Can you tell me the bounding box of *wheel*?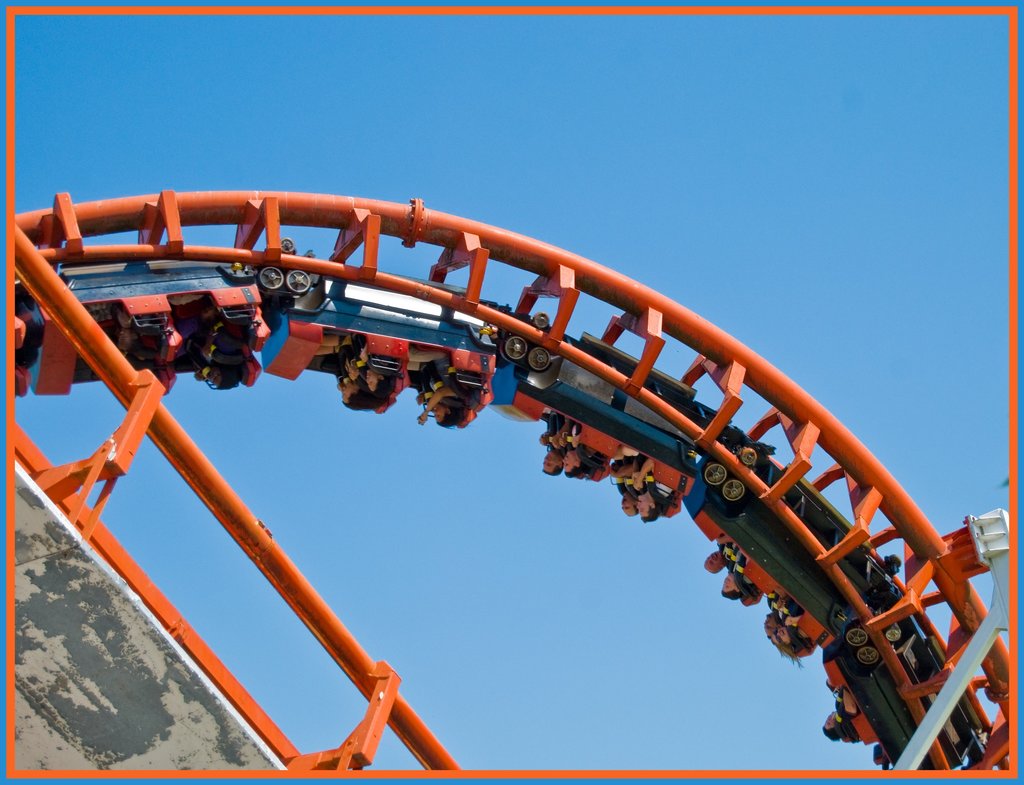
(255, 264, 287, 294).
